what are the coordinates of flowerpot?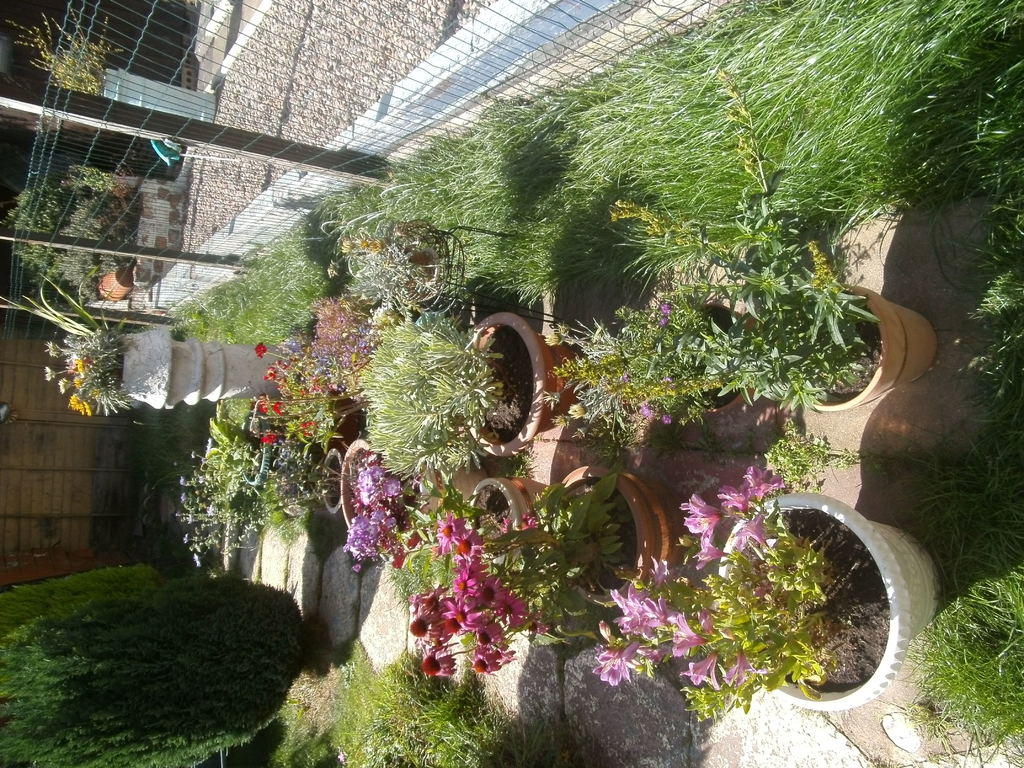
[97,266,131,306].
